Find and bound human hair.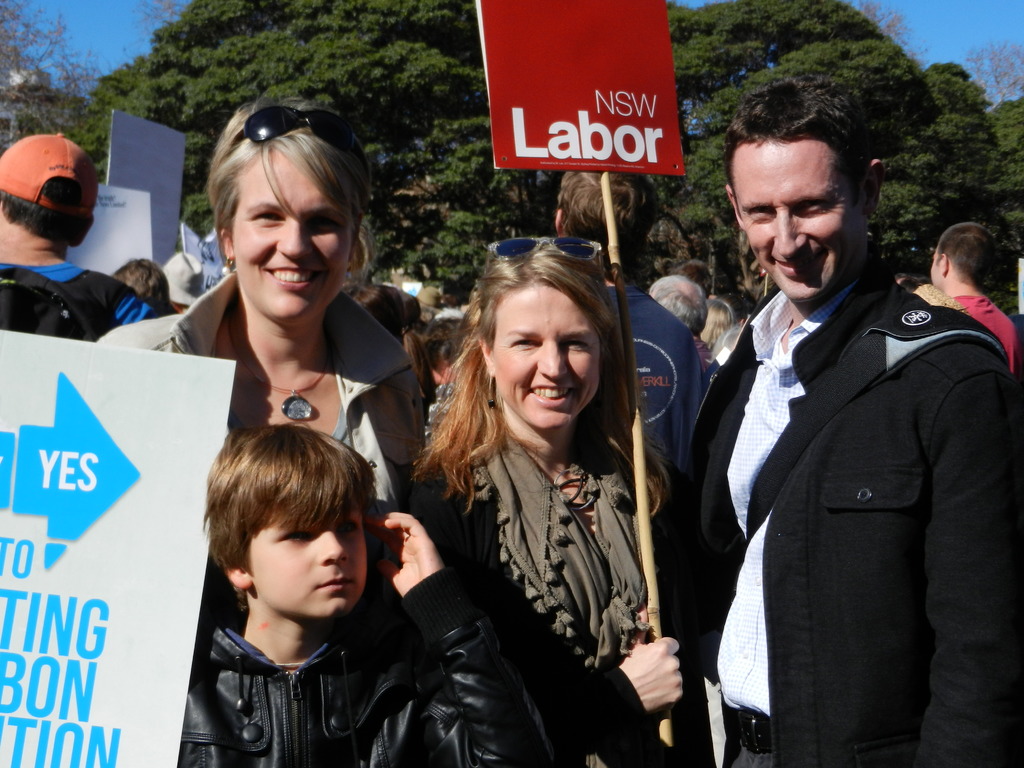
Bound: detection(554, 170, 650, 250).
